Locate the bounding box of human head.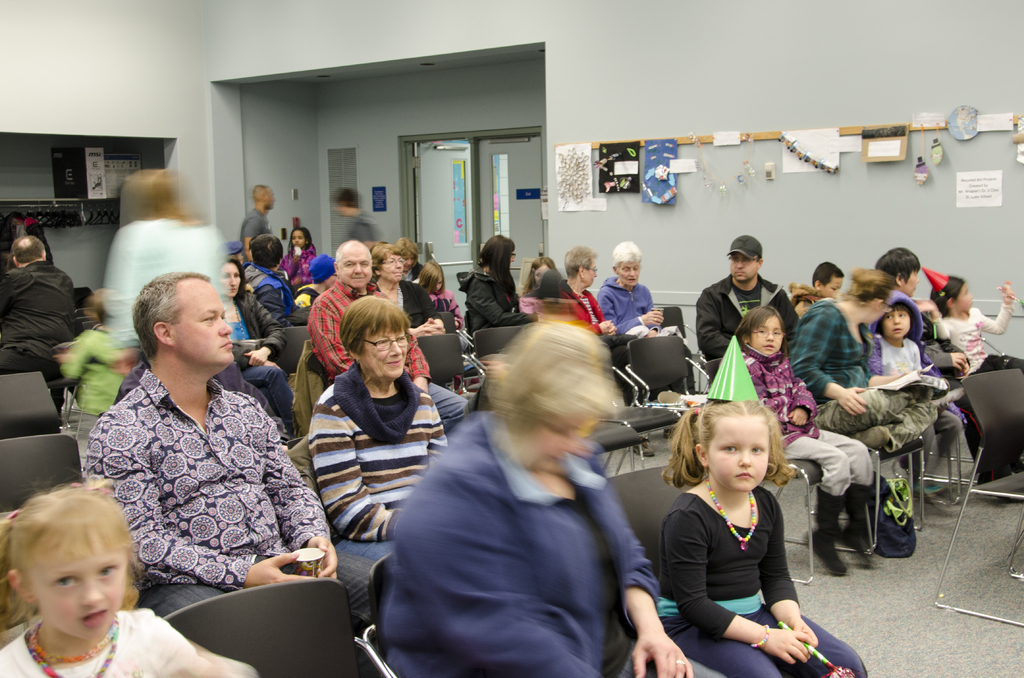
Bounding box: locate(417, 260, 446, 294).
